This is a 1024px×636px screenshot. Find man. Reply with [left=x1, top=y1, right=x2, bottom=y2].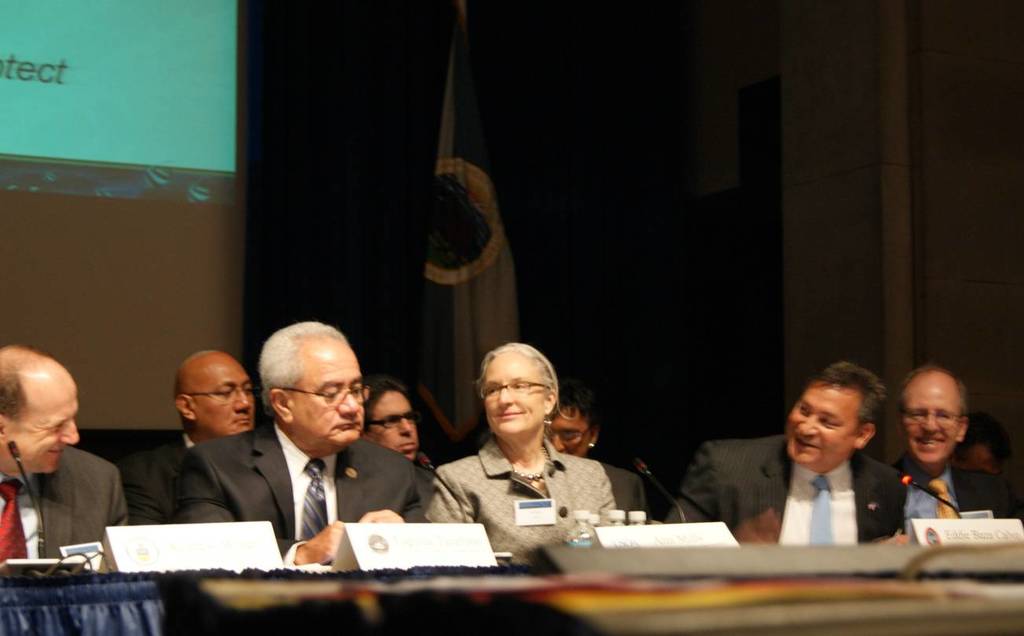
[left=698, top=377, right=929, bottom=564].
